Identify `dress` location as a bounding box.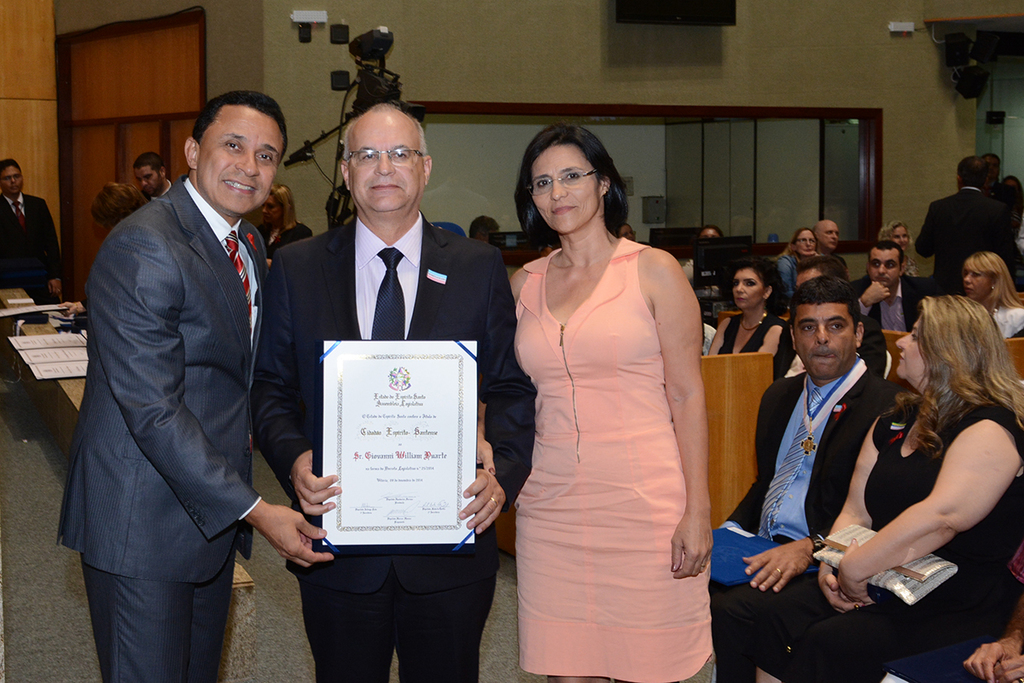
(left=510, top=234, right=713, bottom=682).
